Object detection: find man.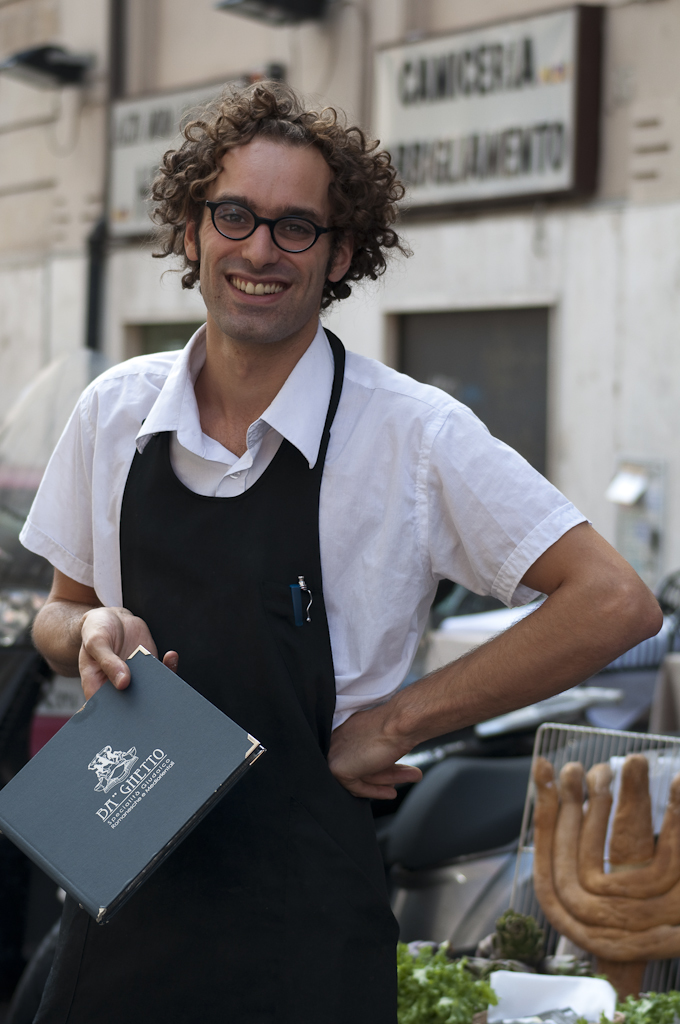
[37, 95, 616, 992].
